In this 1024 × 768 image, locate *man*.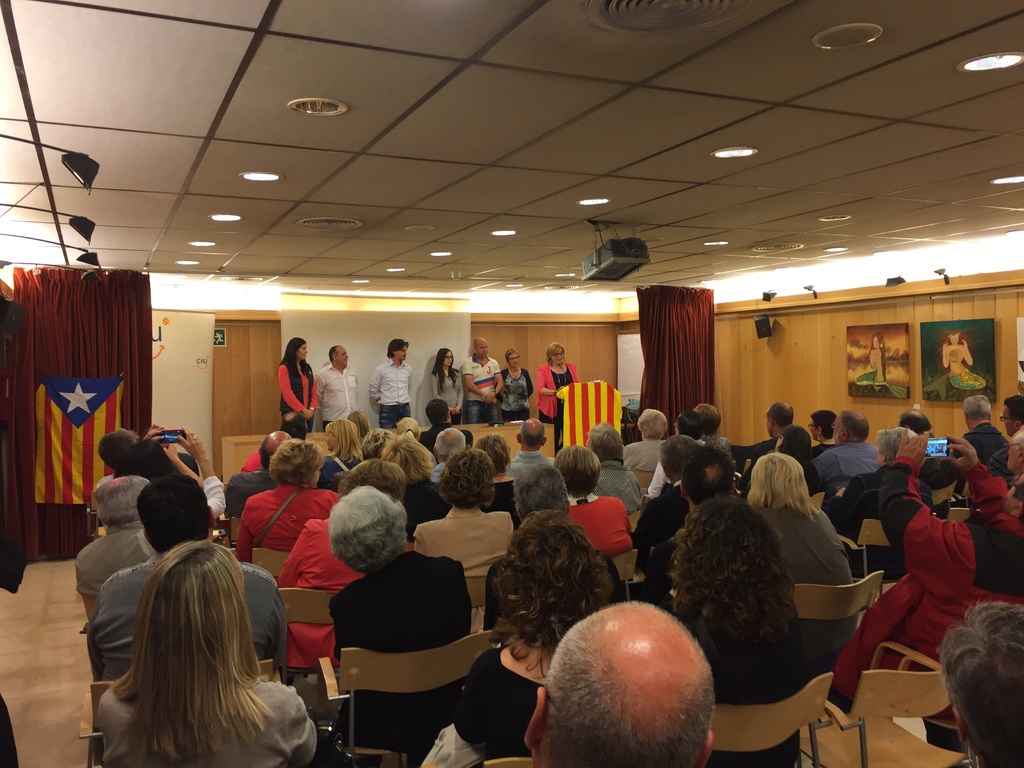
Bounding box: rect(76, 463, 151, 616).
